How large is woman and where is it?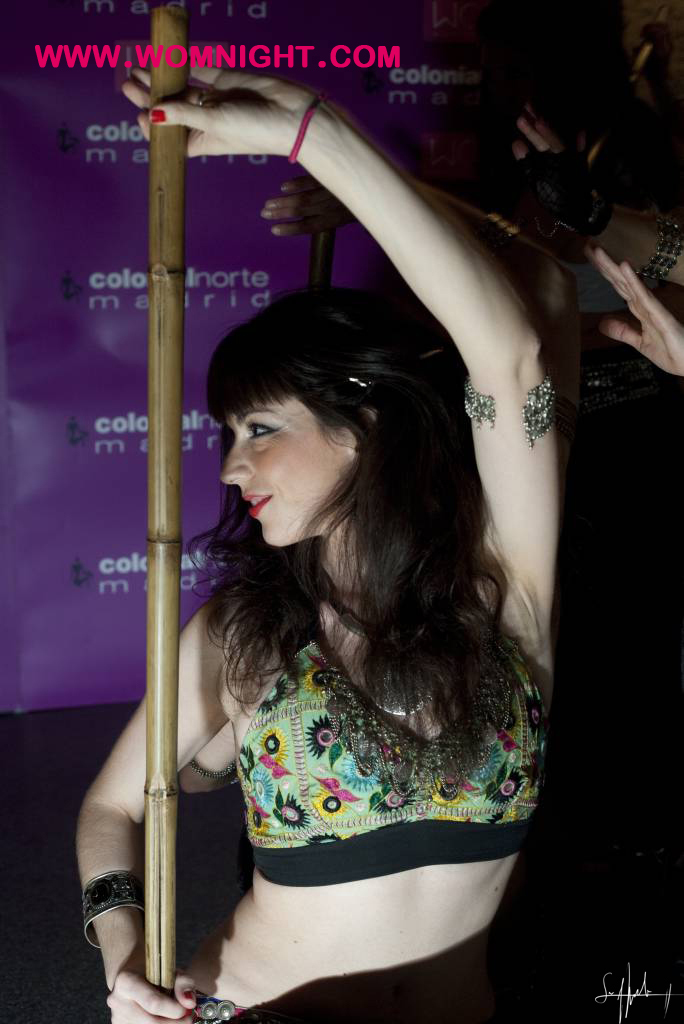
Bounding box: locate(118, 102, 582, 959).
